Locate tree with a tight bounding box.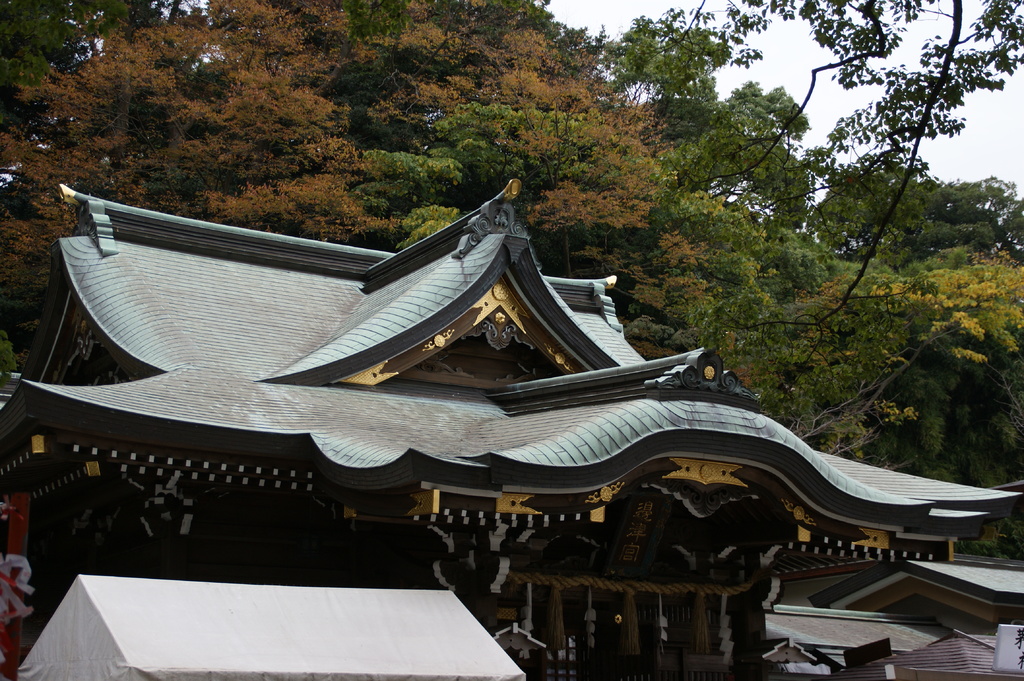
(left=363, top=0, right=682, bottom=312).
